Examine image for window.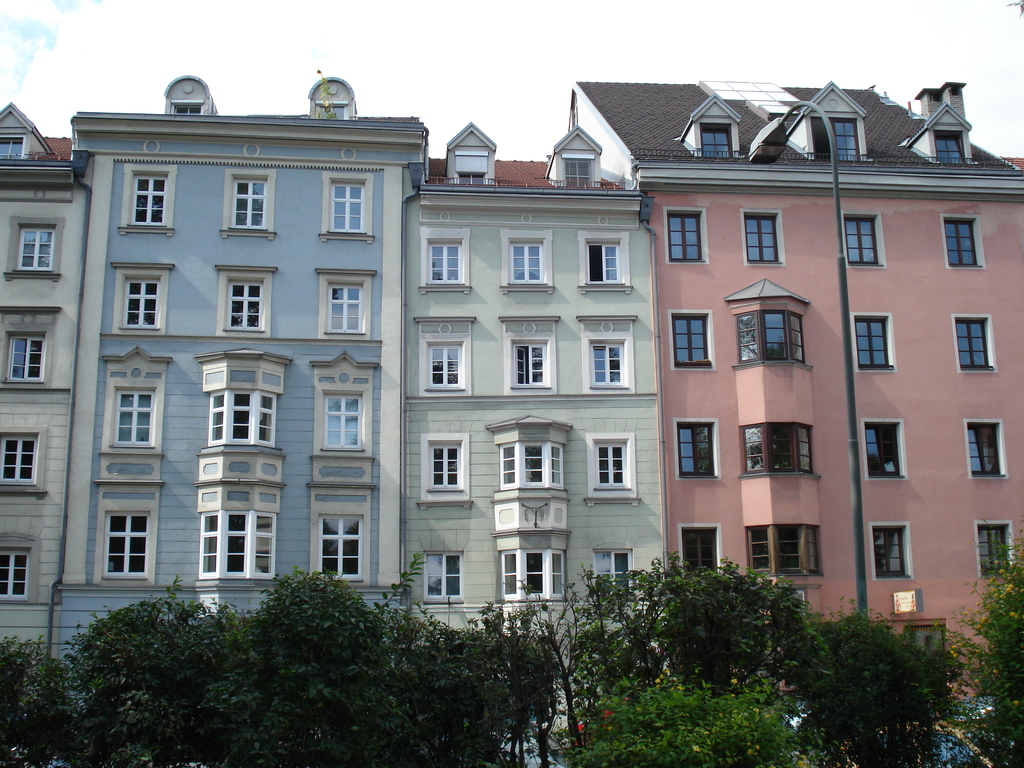
Examination result: <region>314, 102, 346, 120</region>.
